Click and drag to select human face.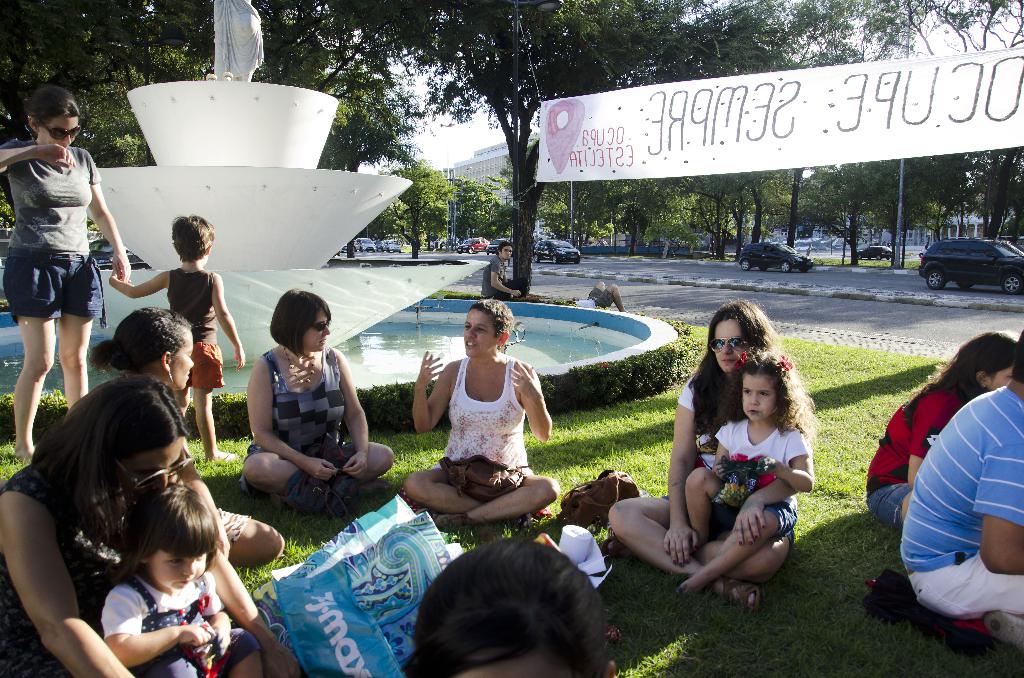
Selection: region(124, 440, 184, 489).
